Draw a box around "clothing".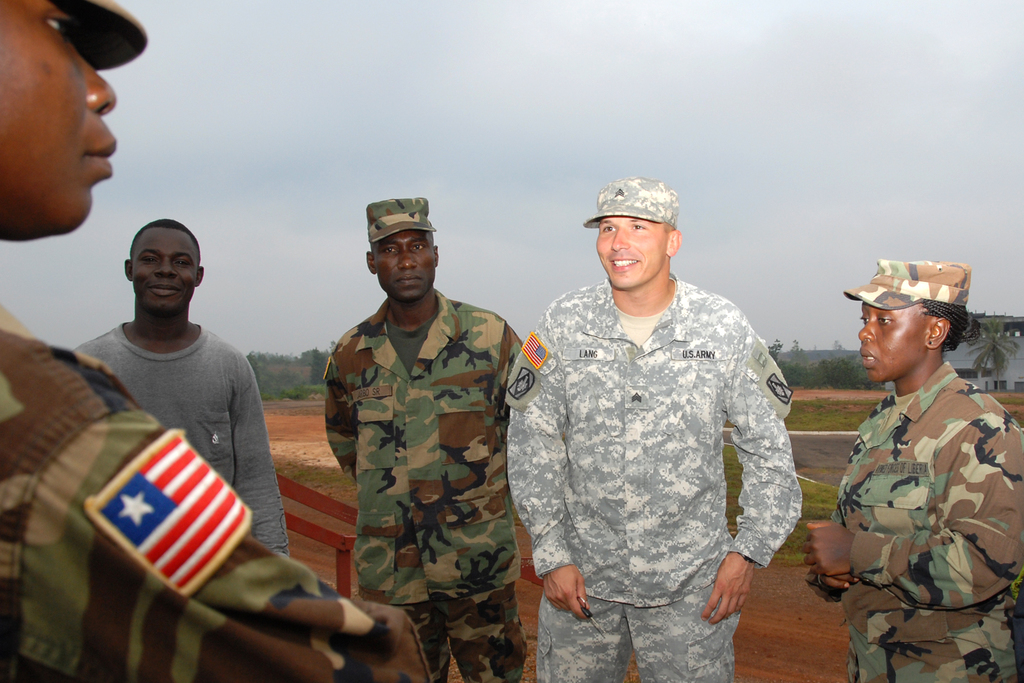
left=0, top=0, right=431, bottom=682.
